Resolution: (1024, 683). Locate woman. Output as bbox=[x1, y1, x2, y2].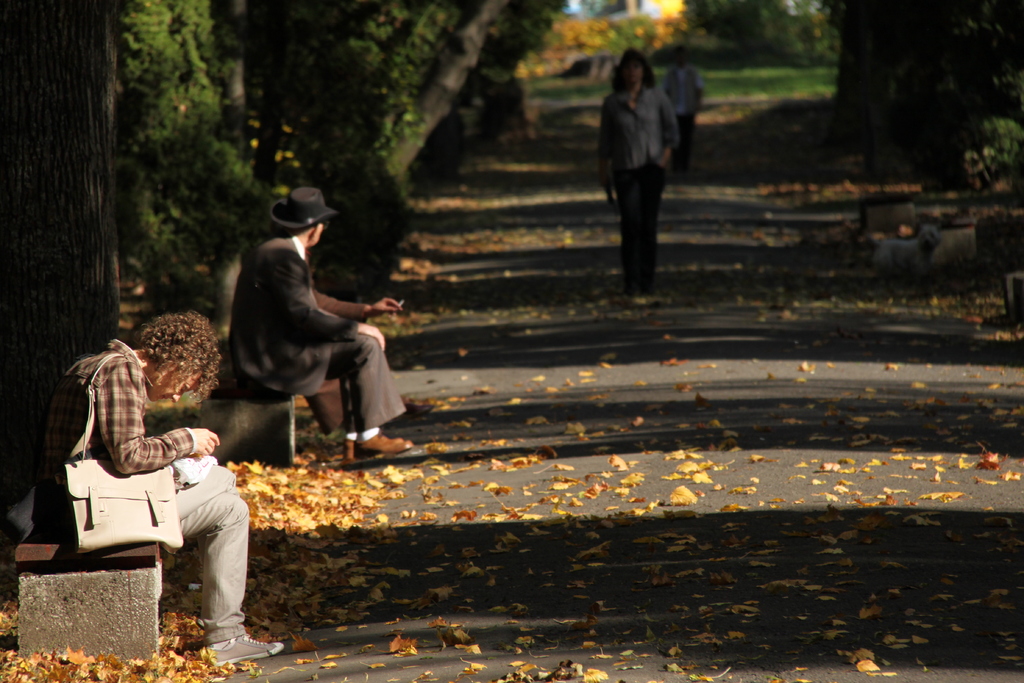
bbox=[198, 192, 396, 474].
